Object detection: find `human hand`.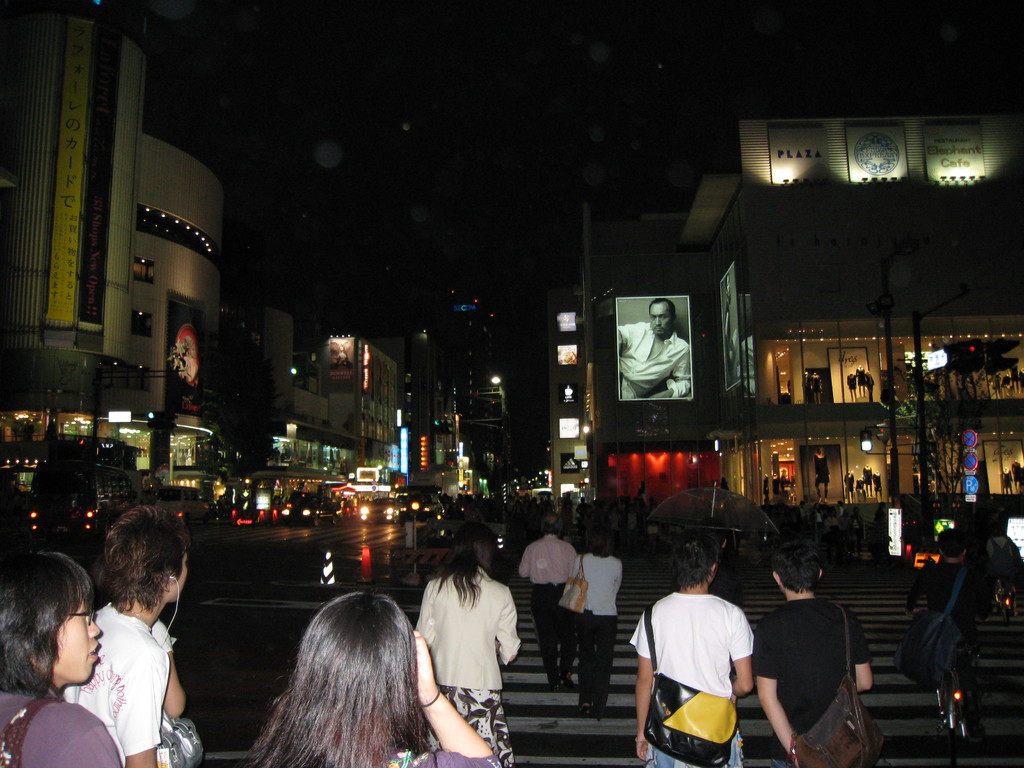
{"left": 417, "top": 630, "right": 442, "bottom": 699}.
